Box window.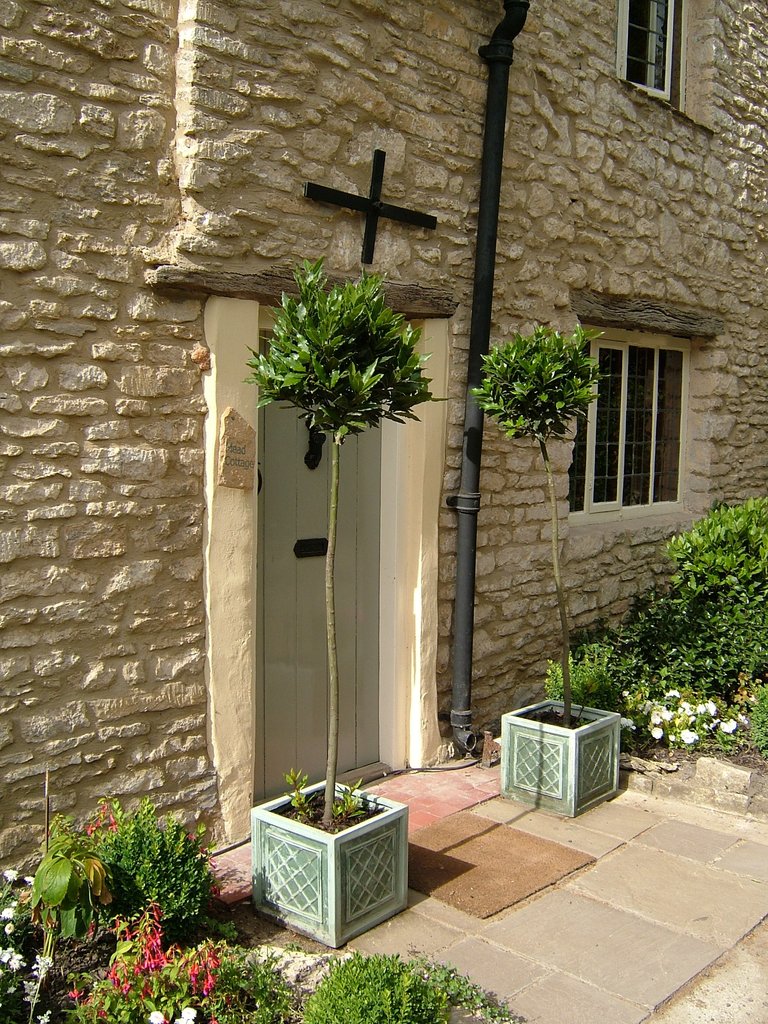
627:0:725:138.
